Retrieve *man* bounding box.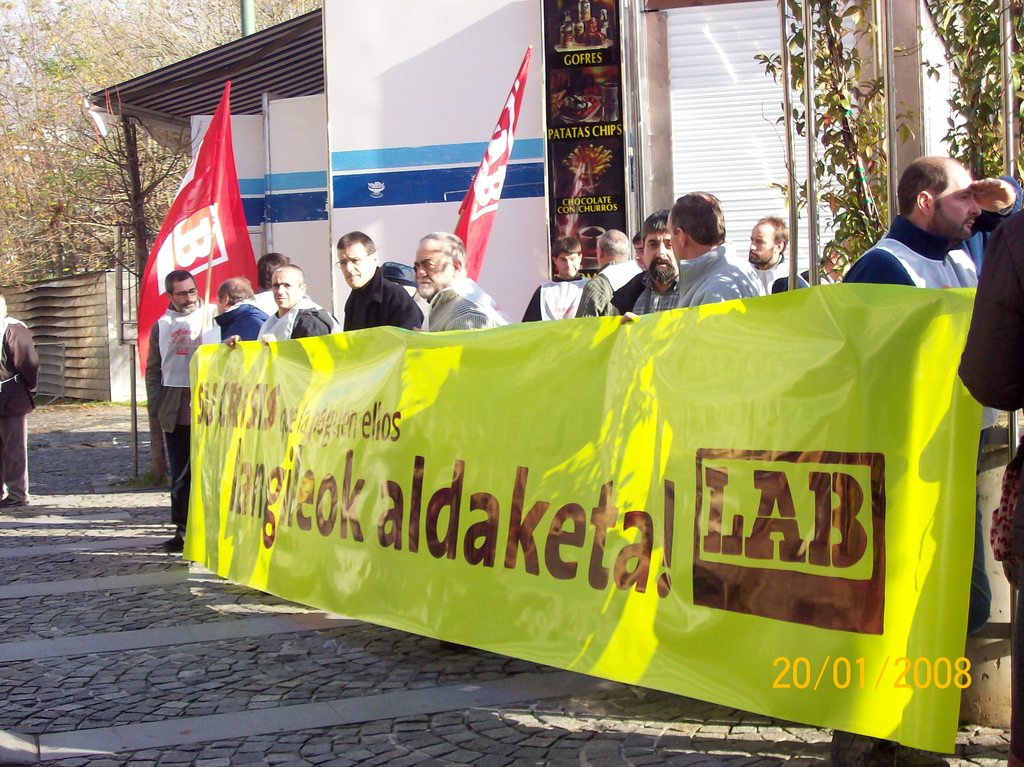
Bounding box: box(630, 235, 648, 273).
